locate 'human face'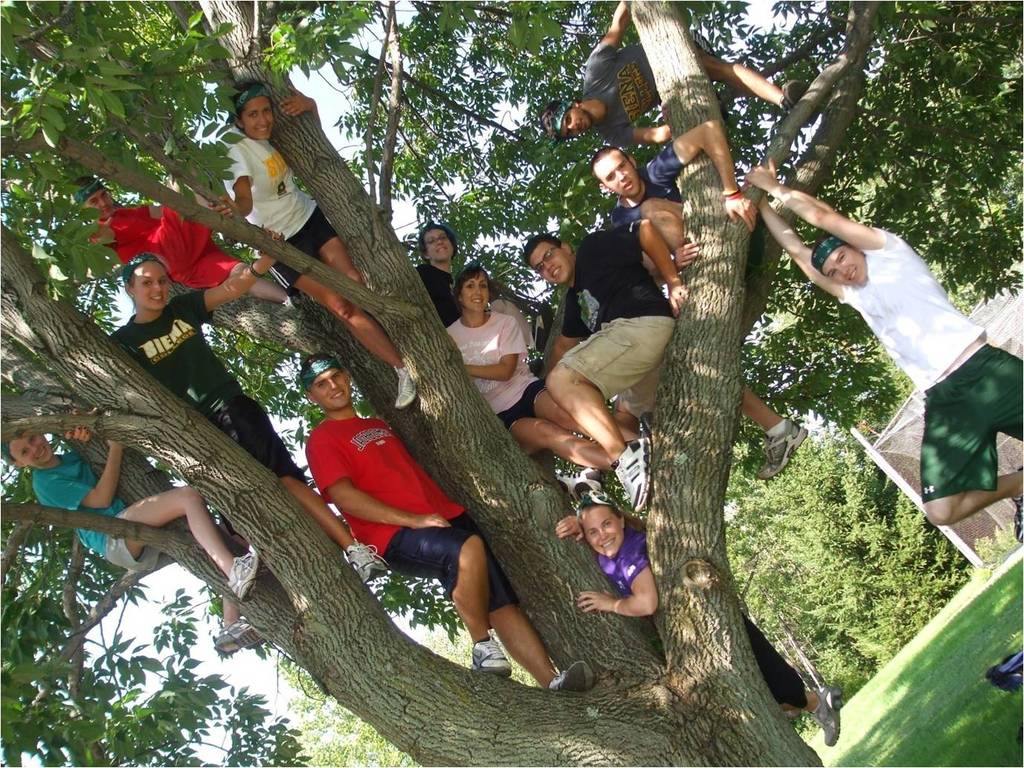
<region>318, 370, 352, 407</region>
